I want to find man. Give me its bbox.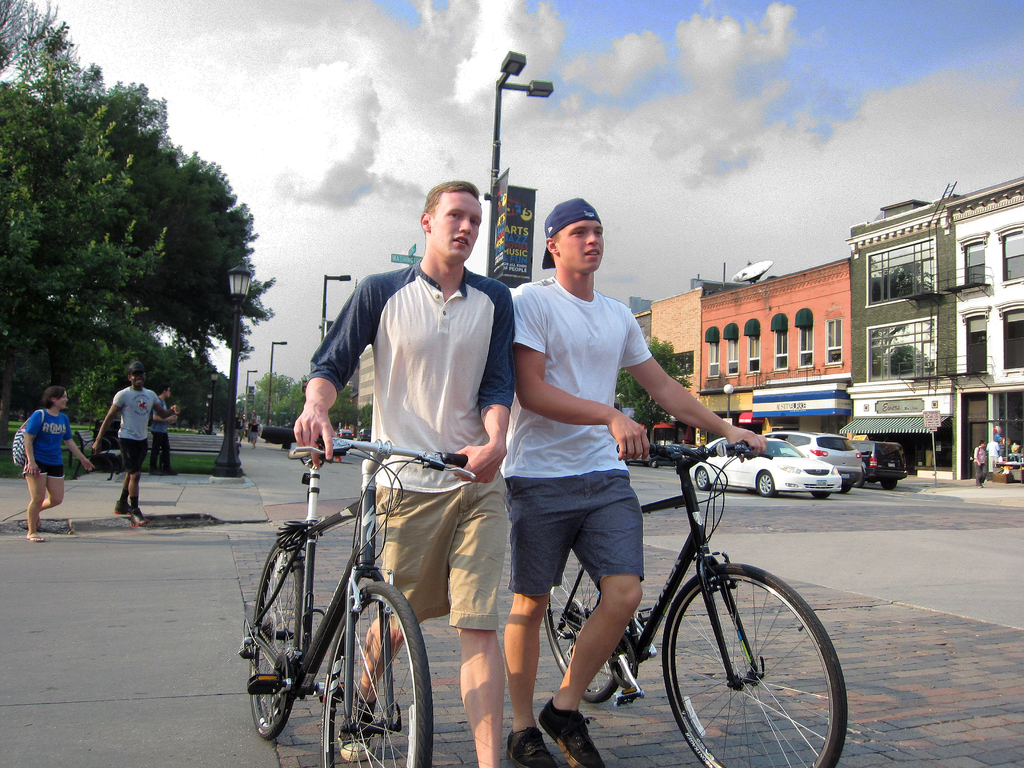
<bbox>91, 364, 159, 521</bbox>.
